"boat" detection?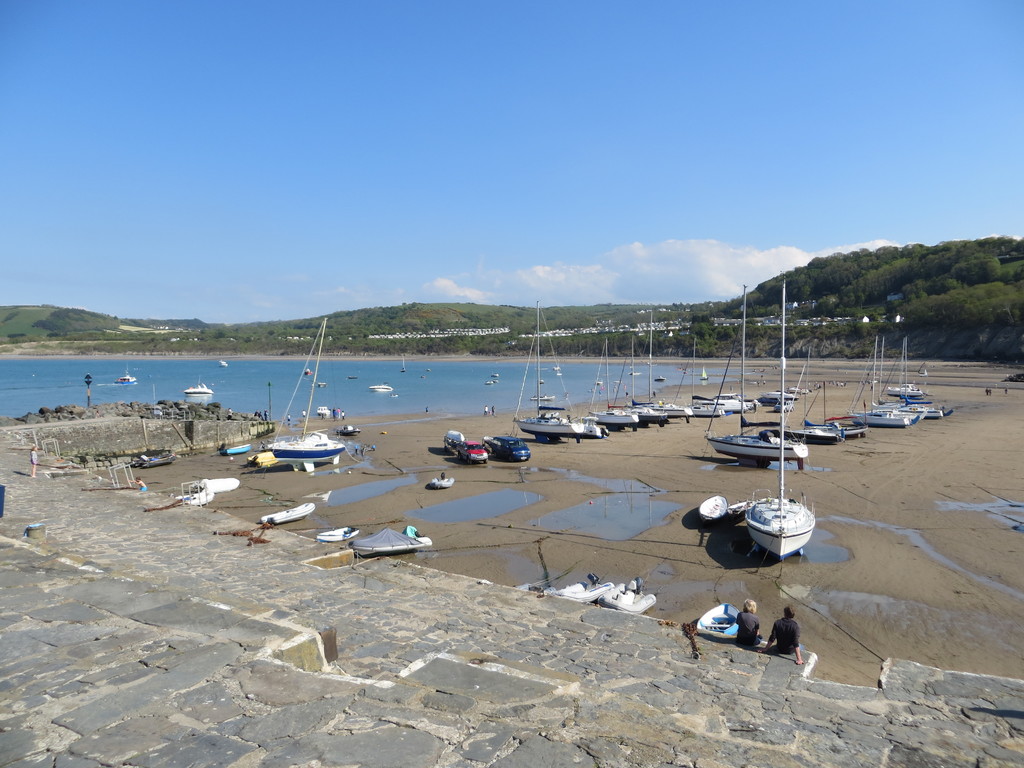
box(648, 401, 692, 417)
